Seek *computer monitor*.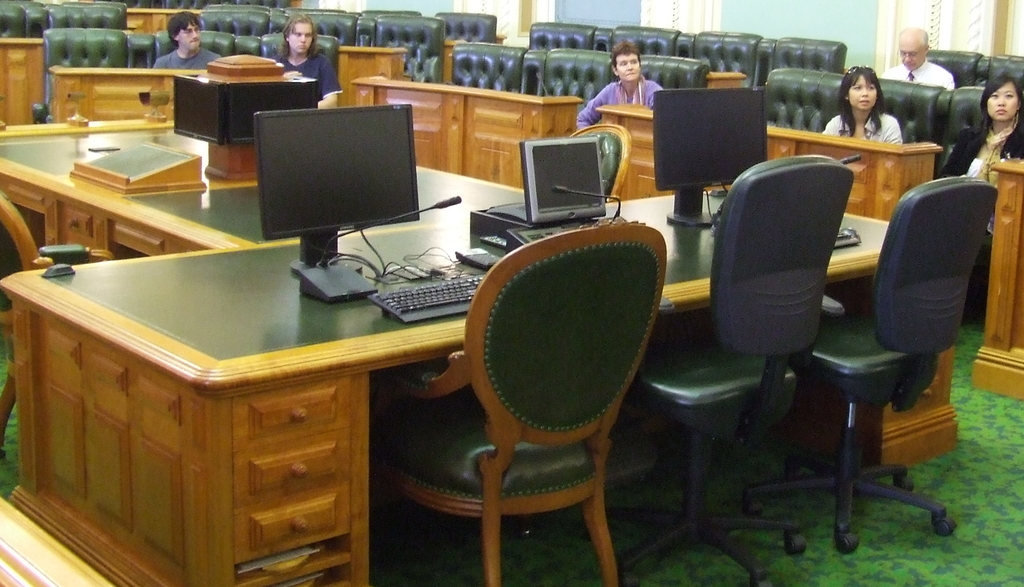
(left=249, top=101, right=416, bottom=253).
